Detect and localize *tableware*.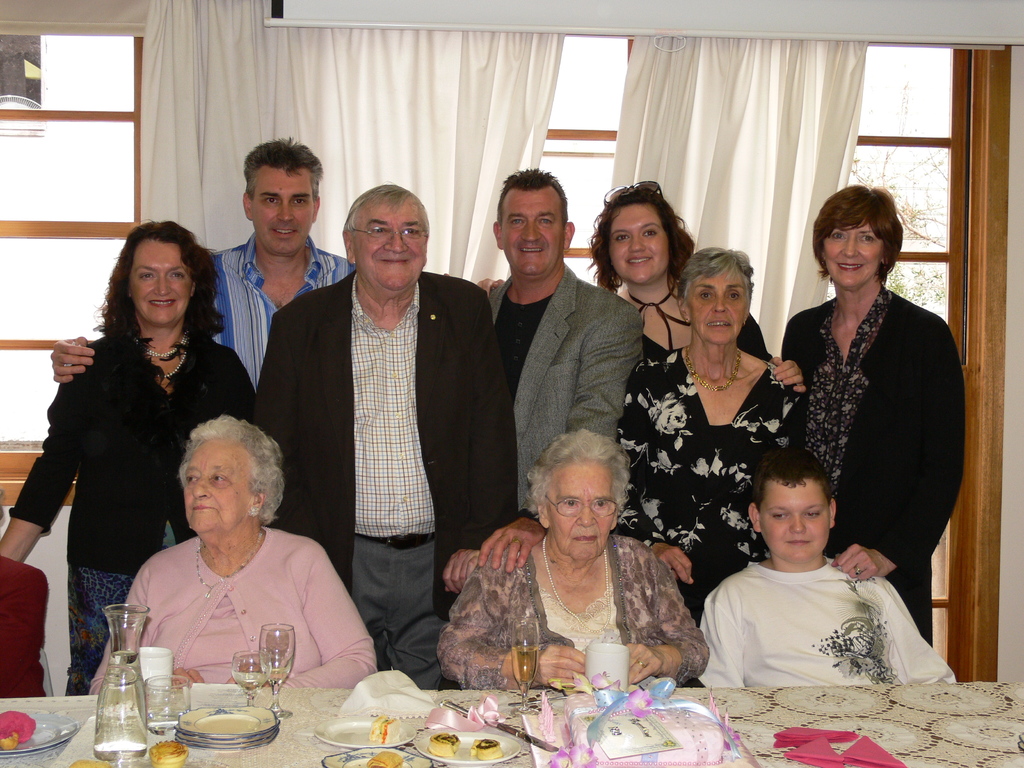
Localized at 262 622 292 720.
